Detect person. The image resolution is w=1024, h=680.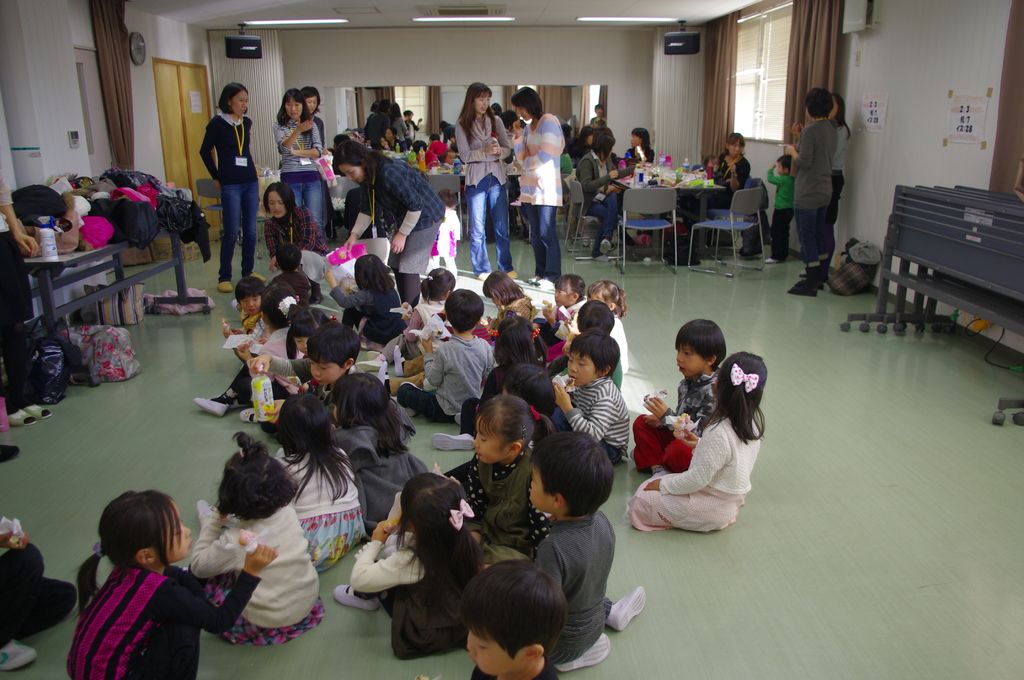
BBox(396, 286, 494, 426).
